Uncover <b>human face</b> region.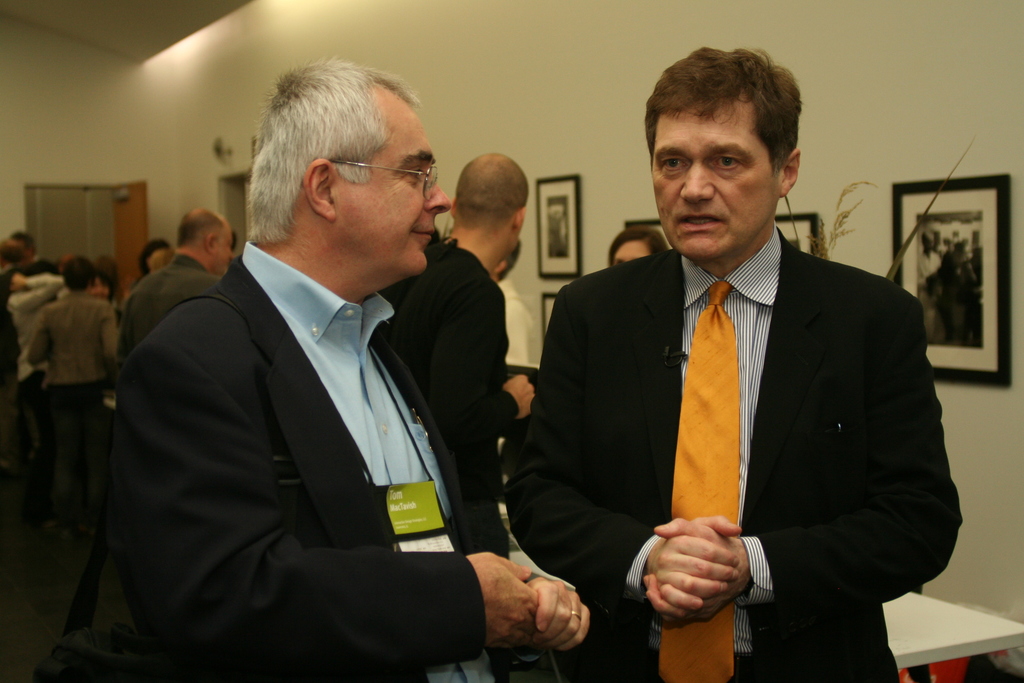
Uncovered: rect(649, 91, 783, 258).
